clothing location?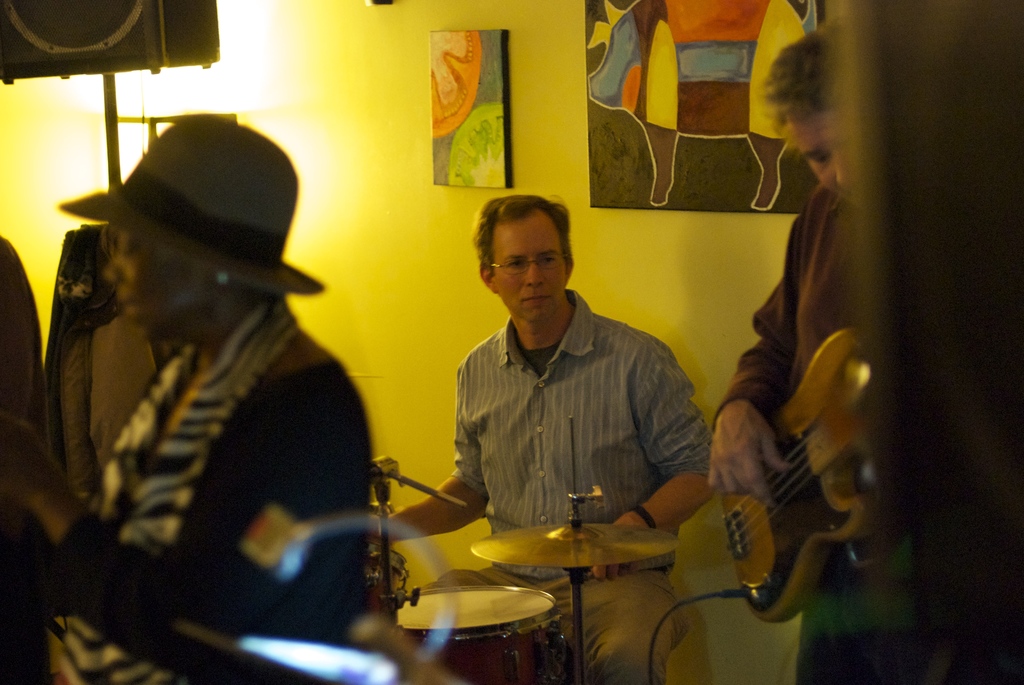
<region>429, 264, 709, 560</region>
